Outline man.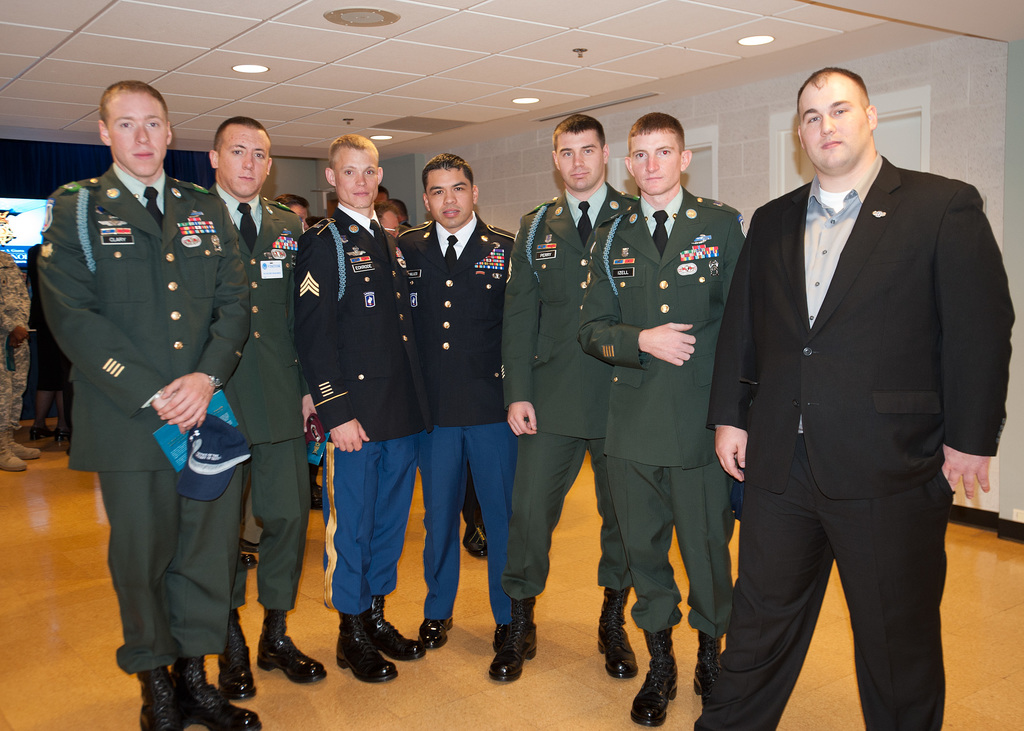
Outline: [577,182,787,680].
